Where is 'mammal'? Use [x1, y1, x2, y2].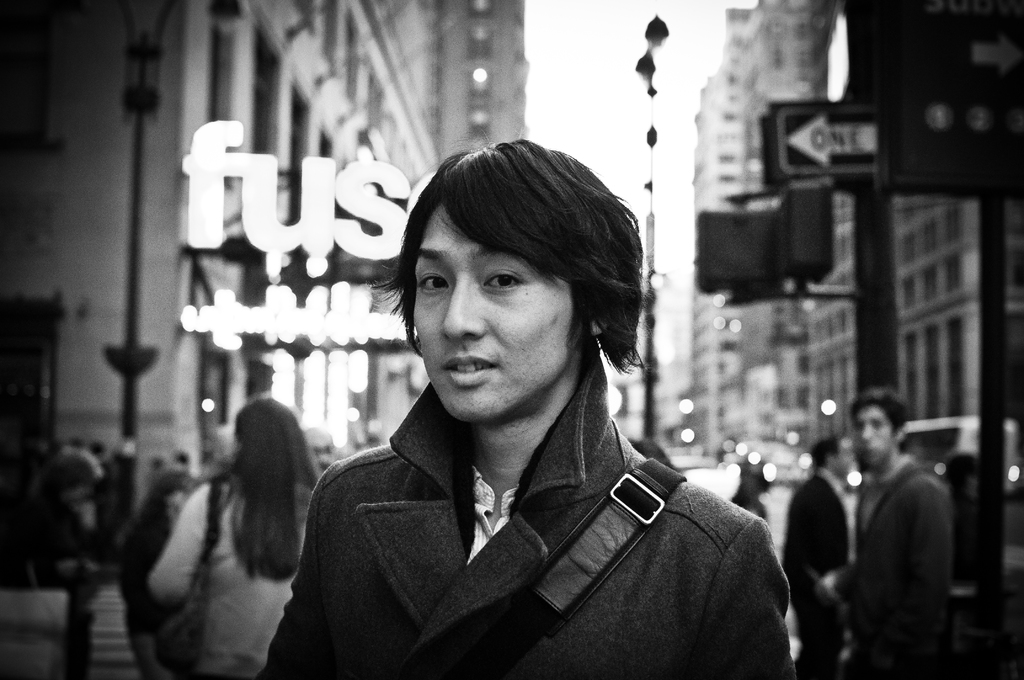
[259, 133, 789, 679].
